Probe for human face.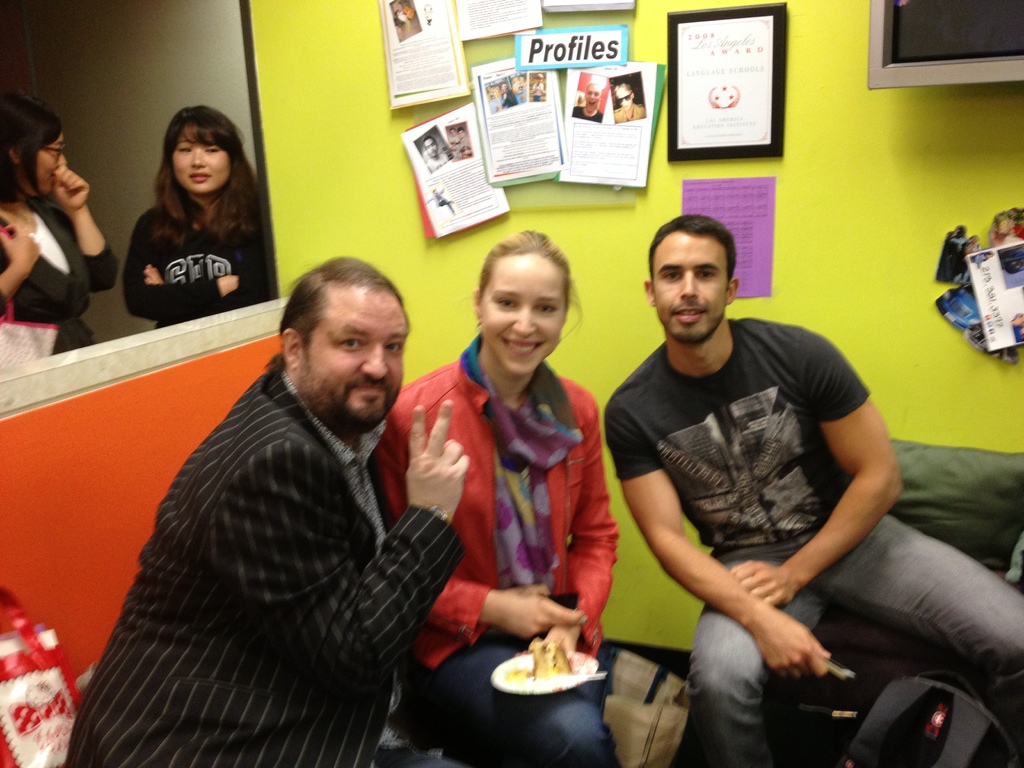
Probe result: bbox=(172, 120, 232, 192).
